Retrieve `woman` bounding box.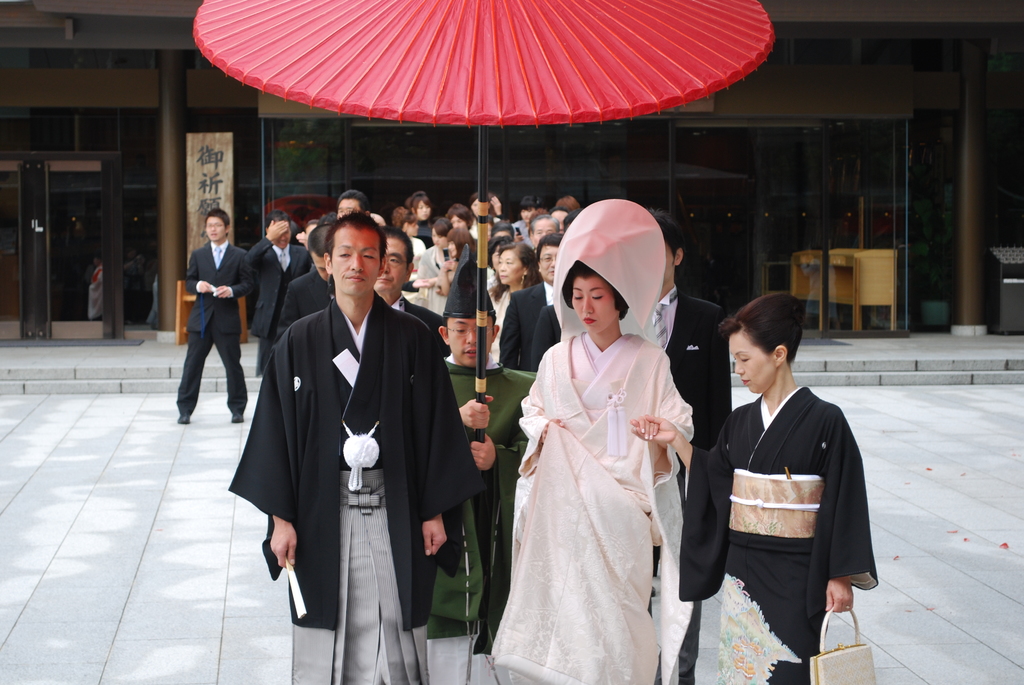
Bounding box: <box>399,207,426,264</box>.
